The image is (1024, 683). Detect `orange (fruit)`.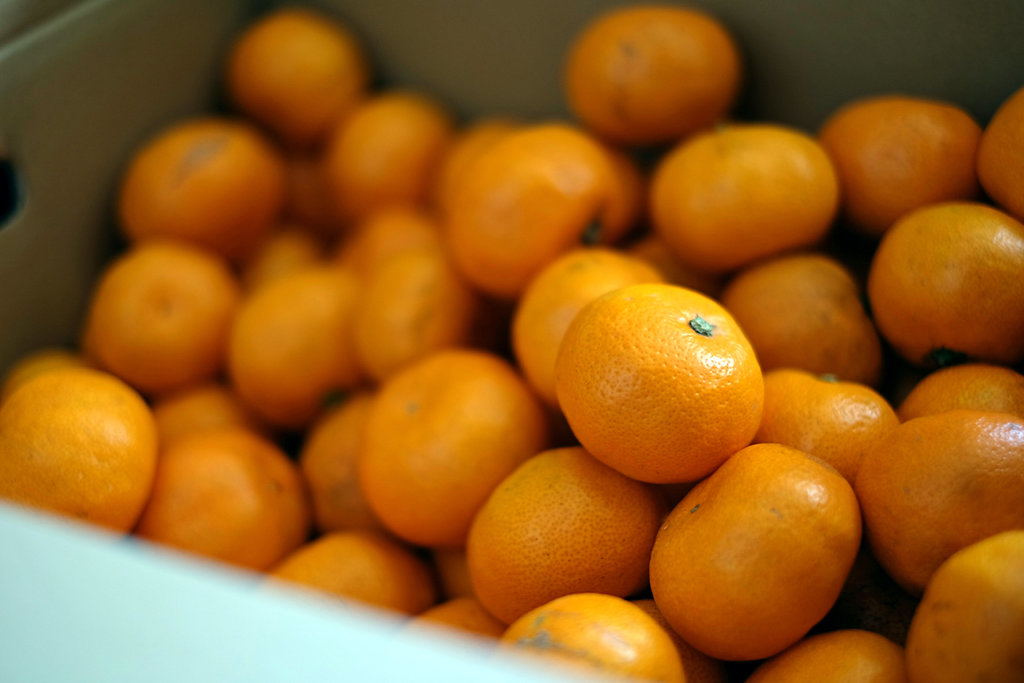
Detection: crop(870, 415, 1023, 604).
